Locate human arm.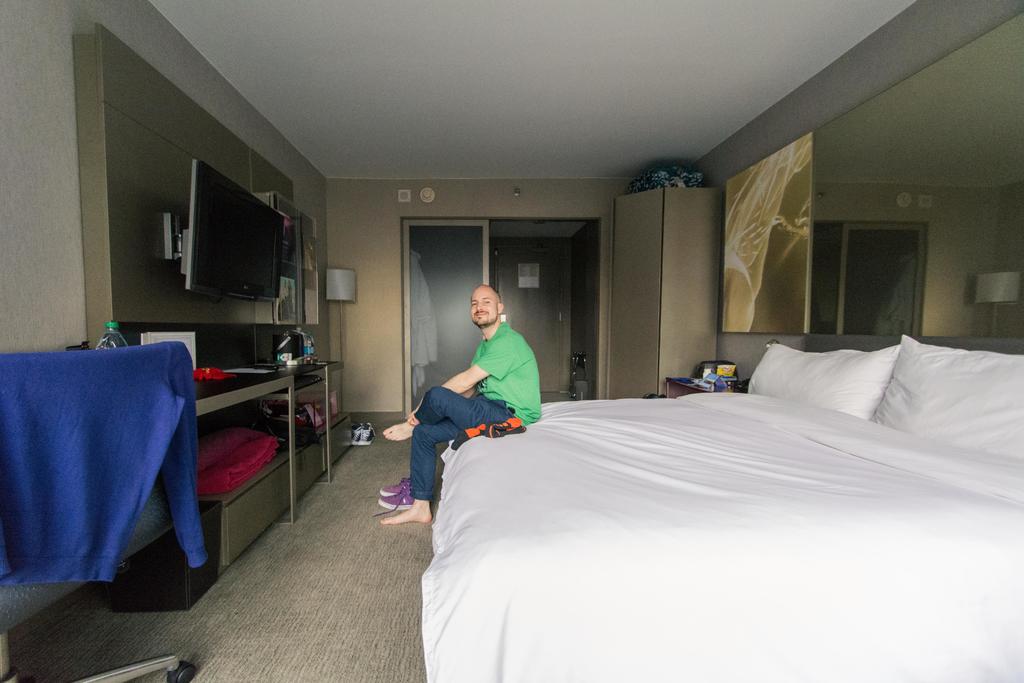
Bounding box: Rect(410, 363, 490, 415).
